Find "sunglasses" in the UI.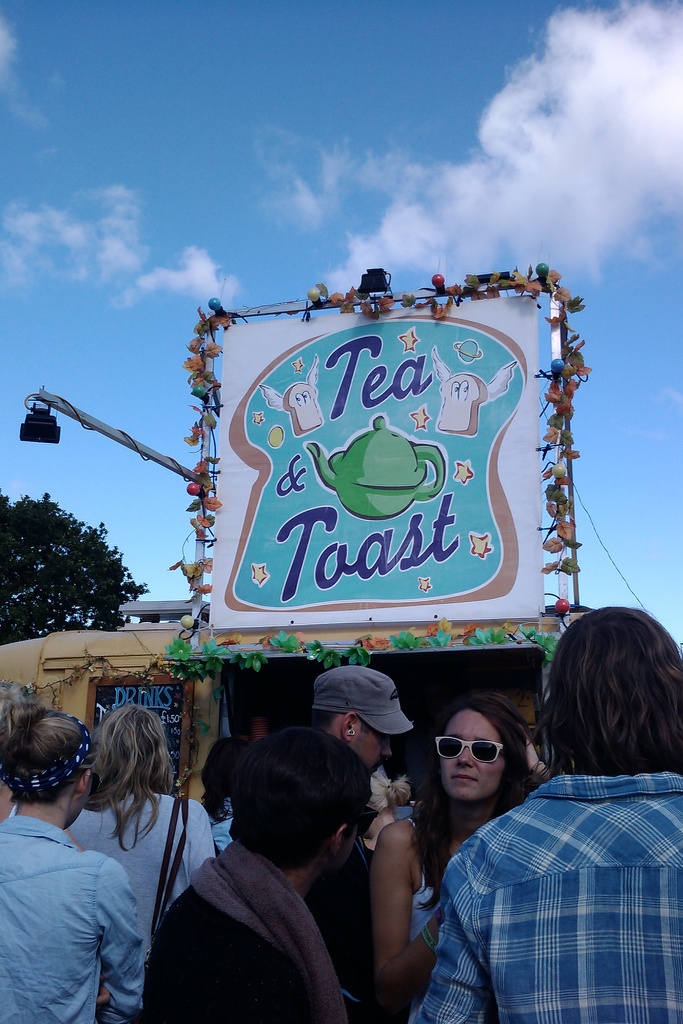
UI element at [432,732,507,764].
